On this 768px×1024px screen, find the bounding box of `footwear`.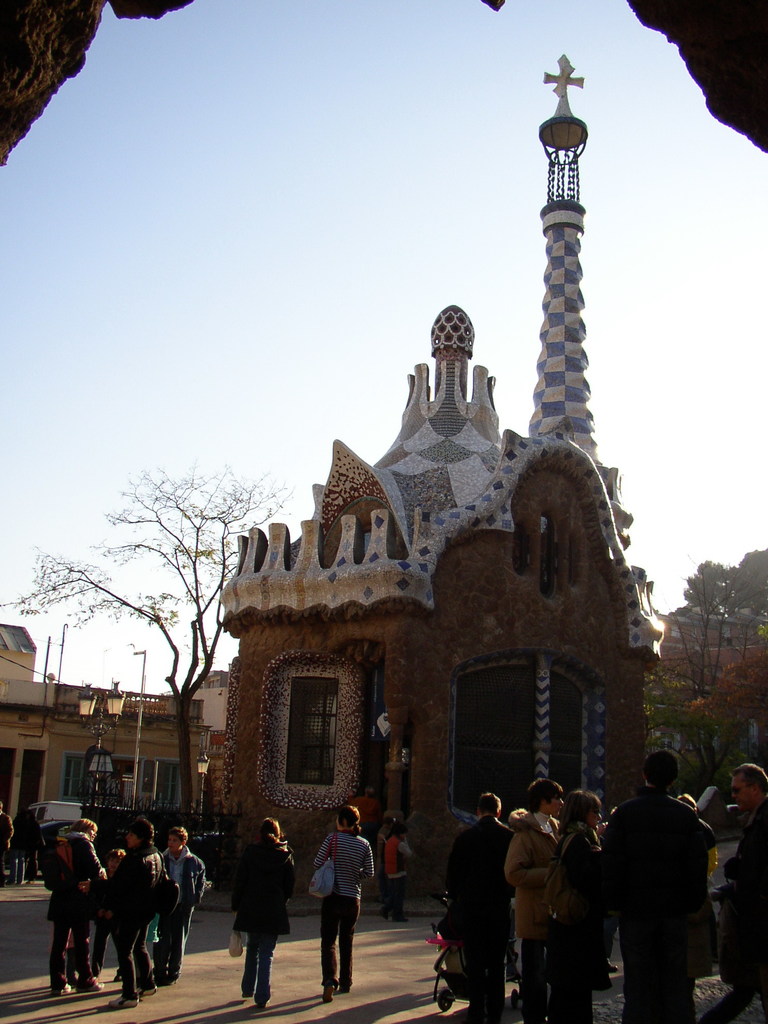
Bounding box: bbox=[135, 985, 159, 994].
